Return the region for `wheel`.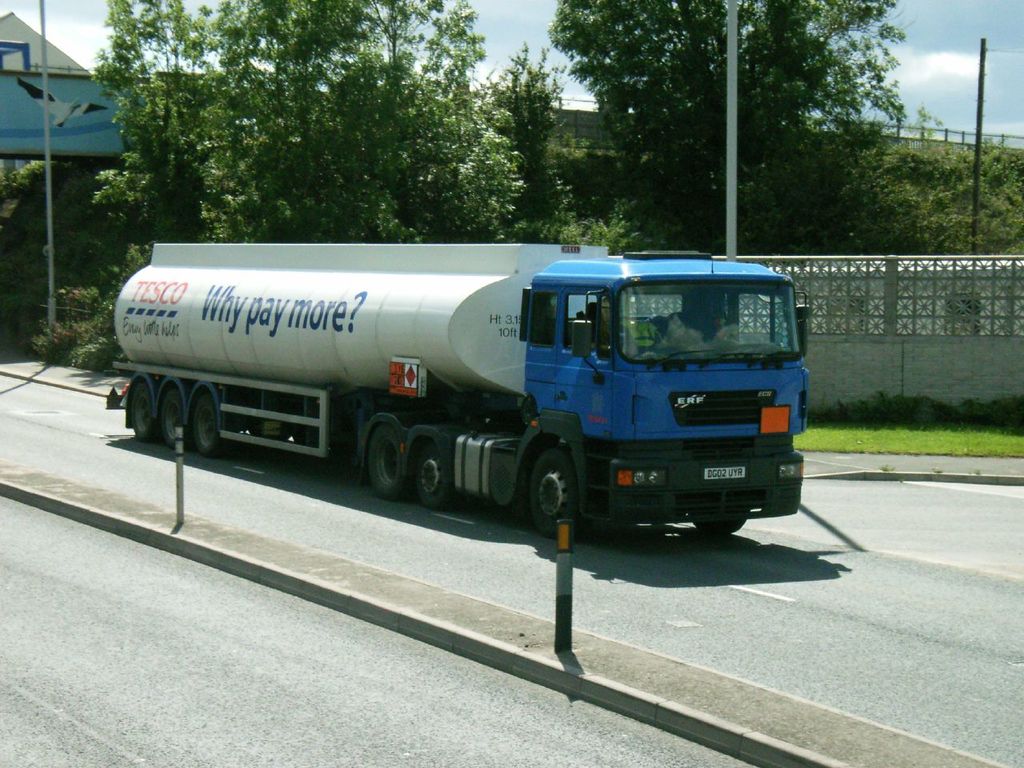
x1=414, y1=441, x2=456, y2=509.
